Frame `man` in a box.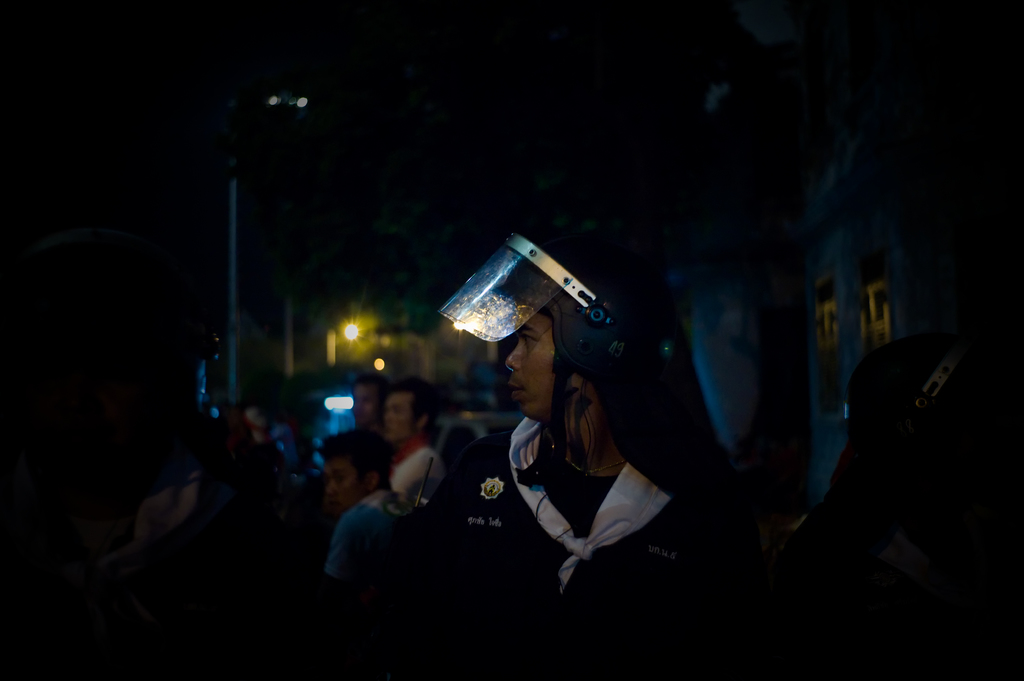
(x1=321, y1=431, x2=411, y2=584).
